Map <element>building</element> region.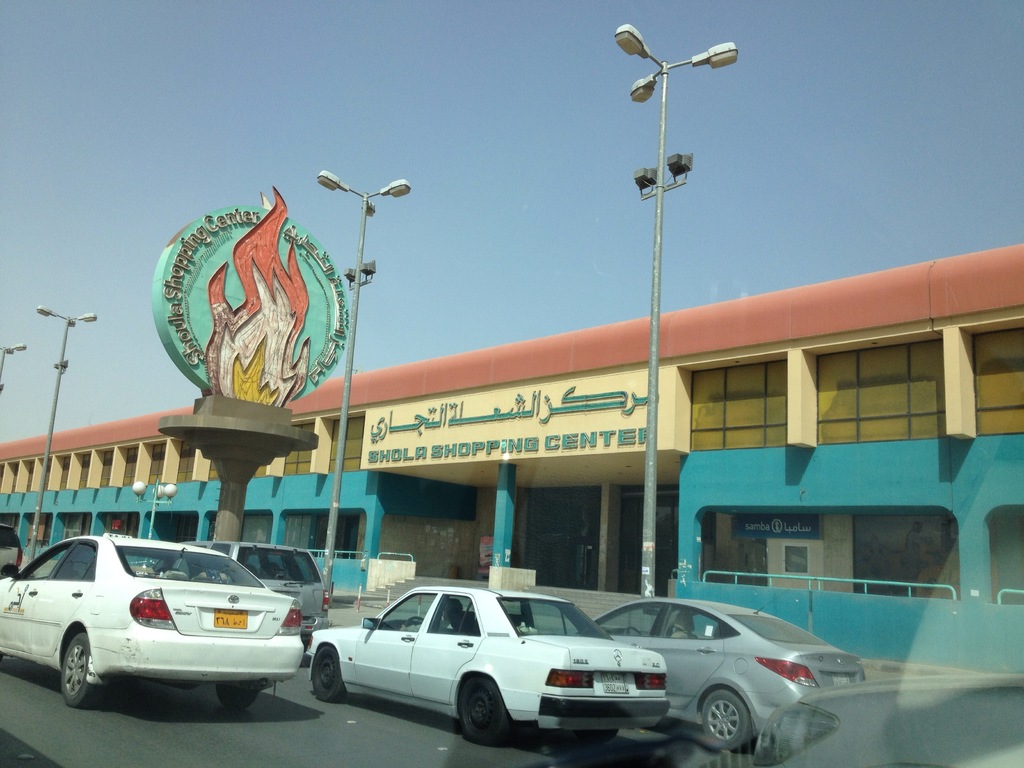
Mapped to Rect(0, 240, 1023, 676).
